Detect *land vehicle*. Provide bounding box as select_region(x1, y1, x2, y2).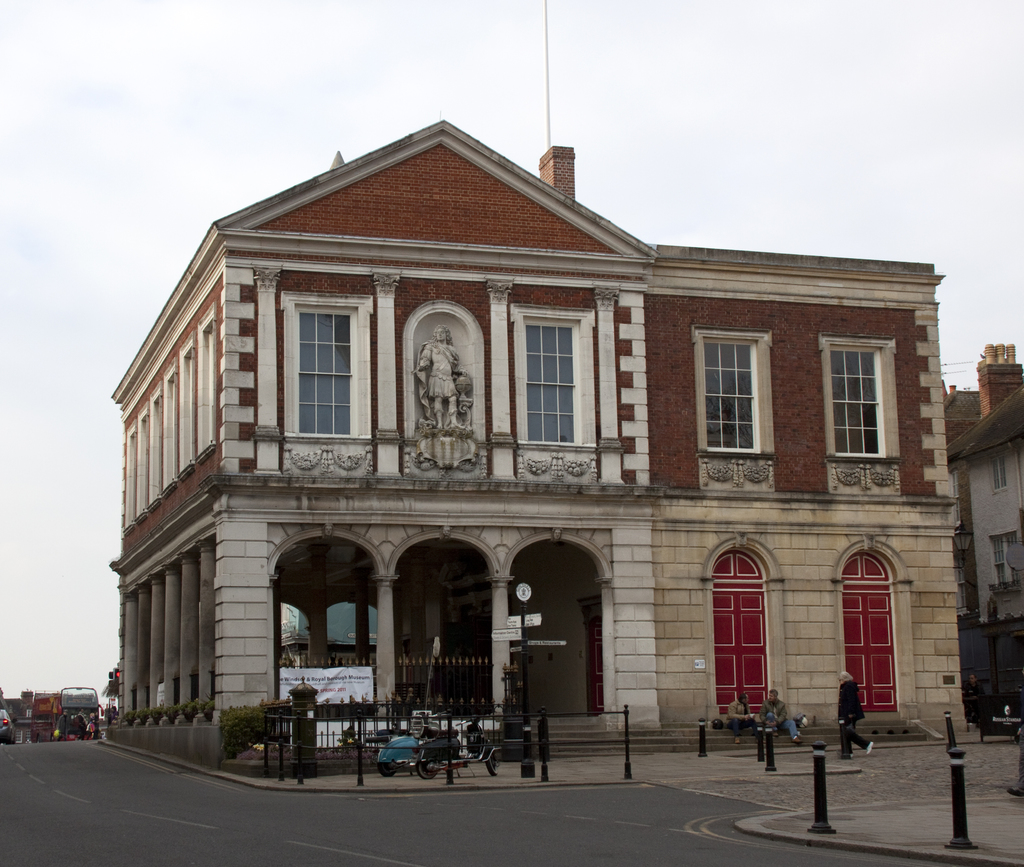
select_region(381, 725, 435, 774).
